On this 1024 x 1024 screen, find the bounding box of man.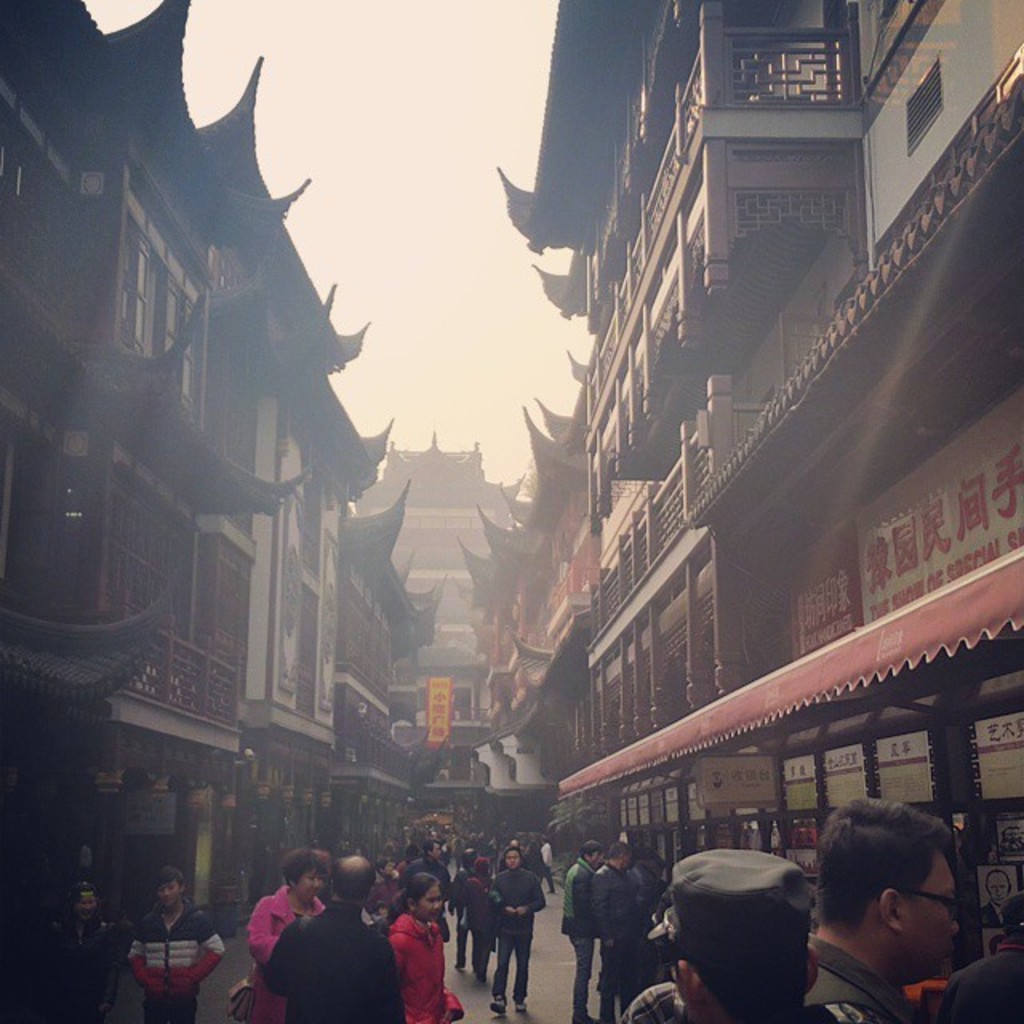
Bounding box: l=488, t=845, r=546, b=1006.
